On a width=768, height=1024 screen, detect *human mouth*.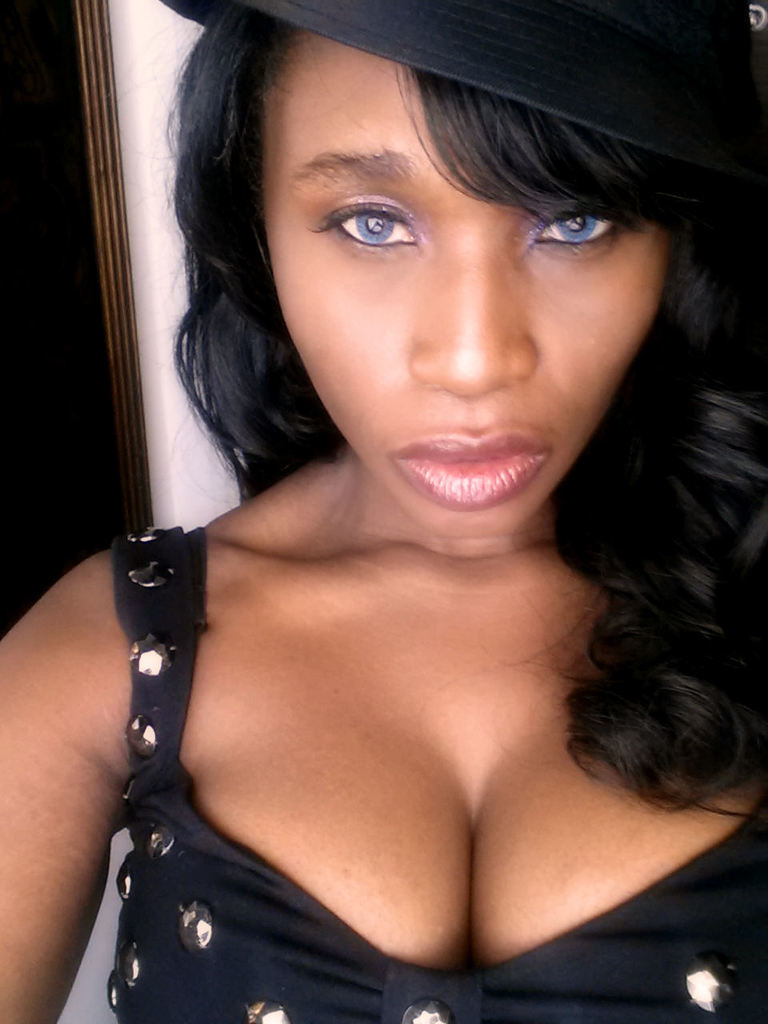
361,405,594,511.
